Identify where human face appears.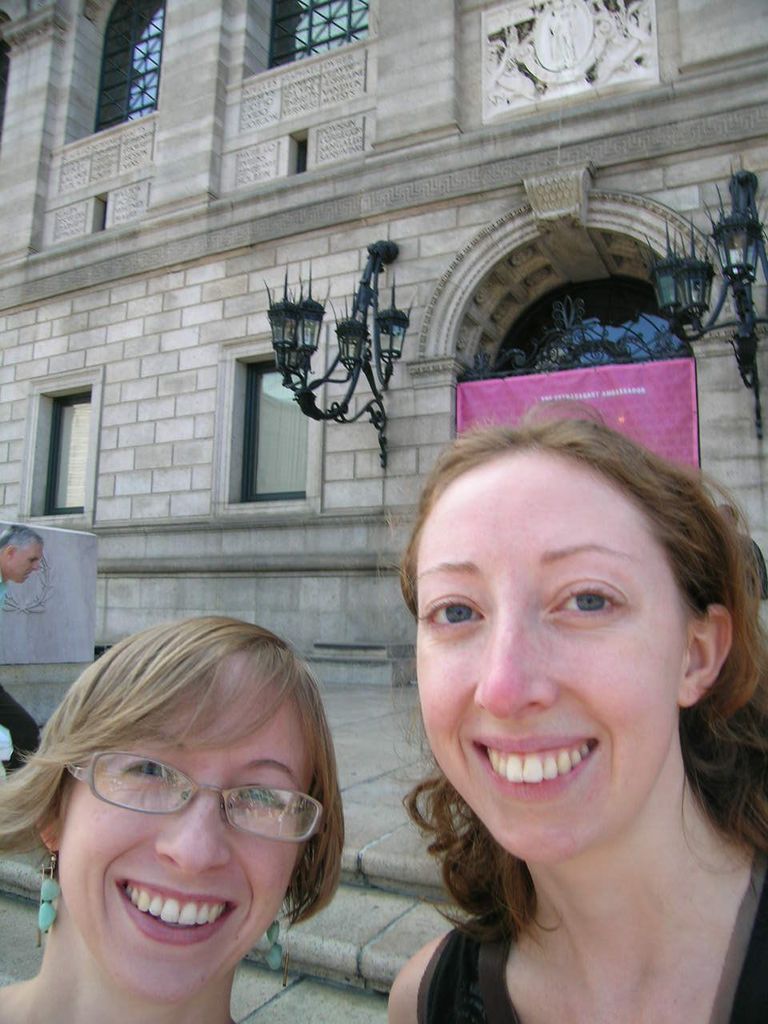
Appears at {"x1": 415, "y1": 443, "x2": 679, "y2": 867}.
